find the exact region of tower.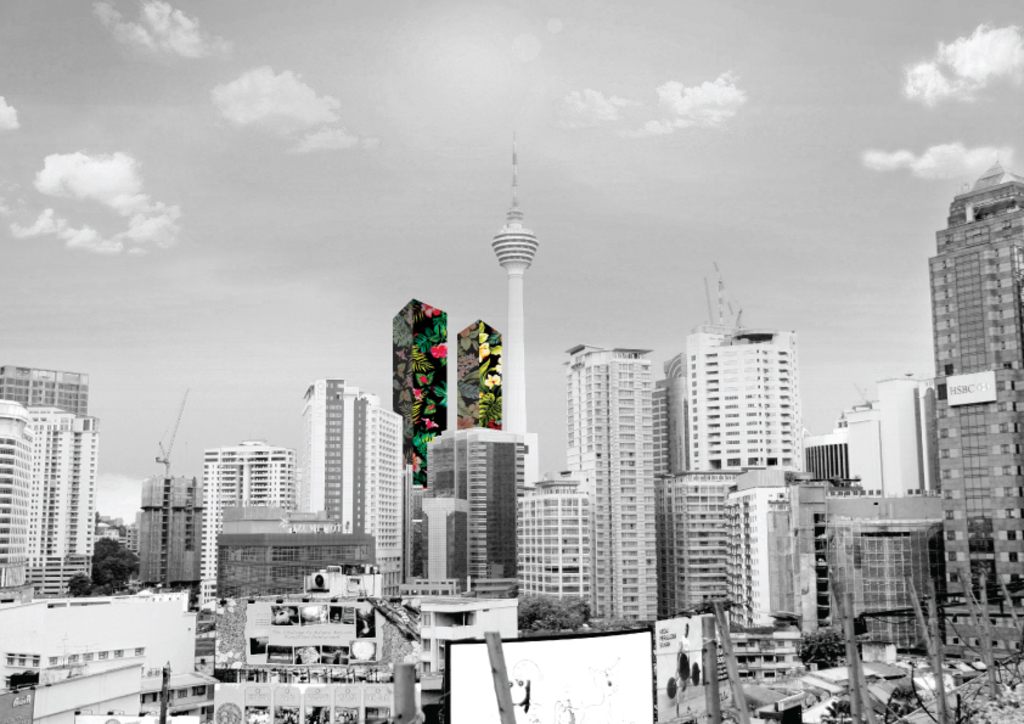
Exact region: bbox(30, 410, 97, 599).
